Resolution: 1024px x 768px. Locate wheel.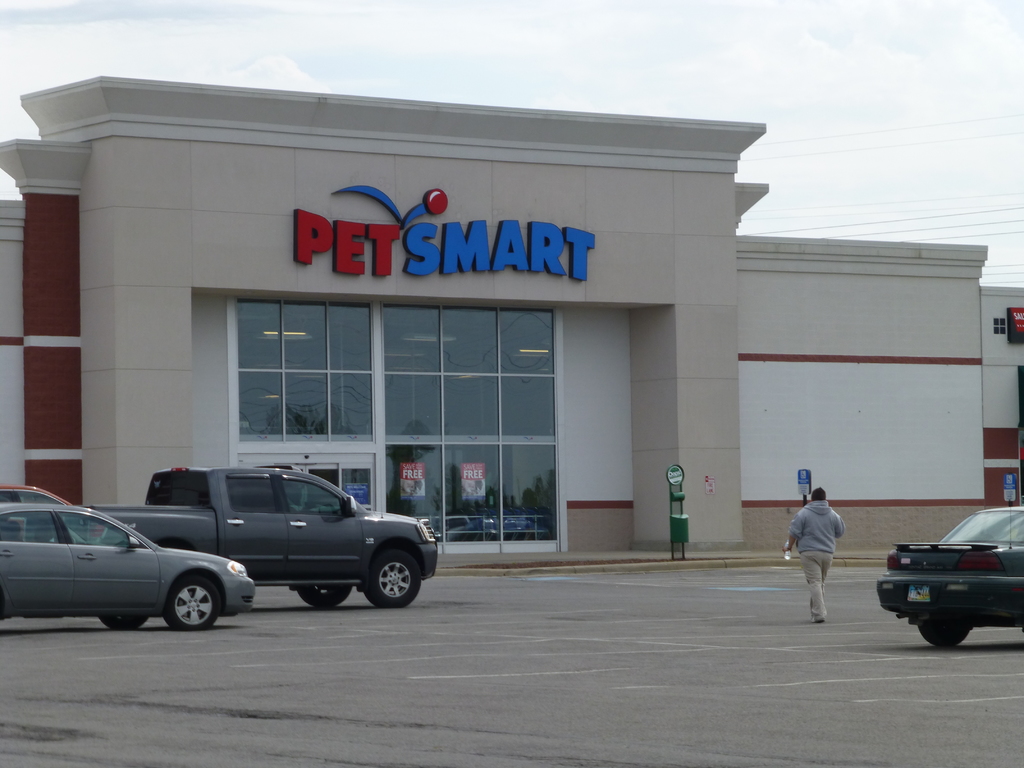
(left=164, top=576, right=217, bottom=631).
